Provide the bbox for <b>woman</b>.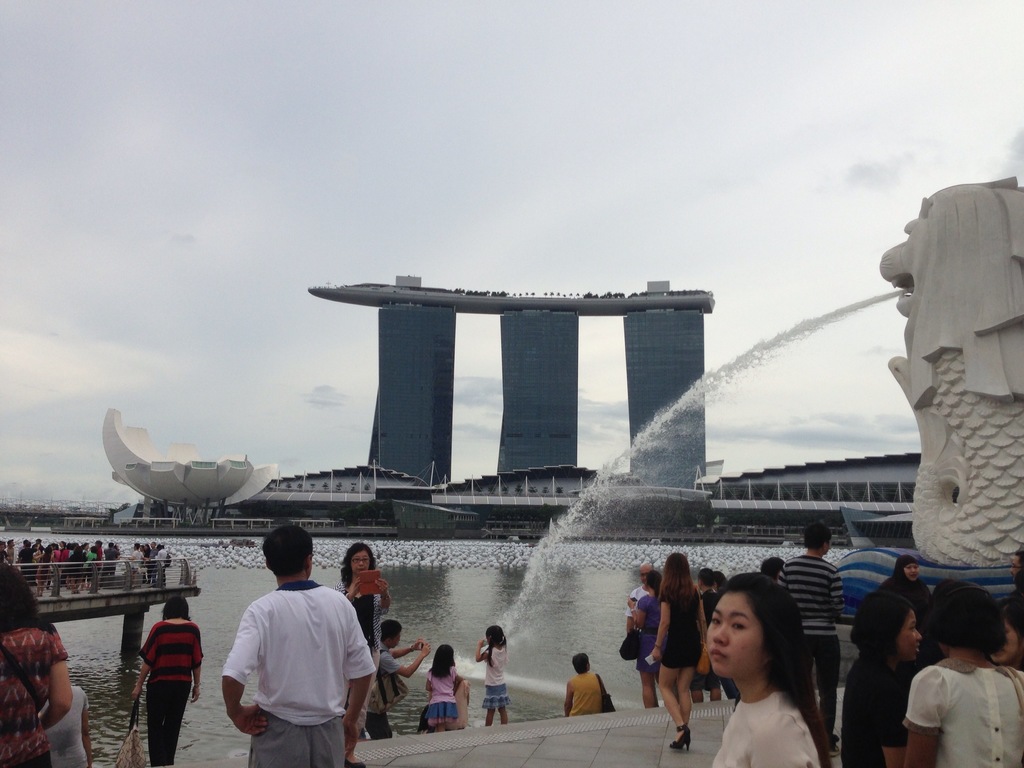
crop(838, 582, 928, 767).
